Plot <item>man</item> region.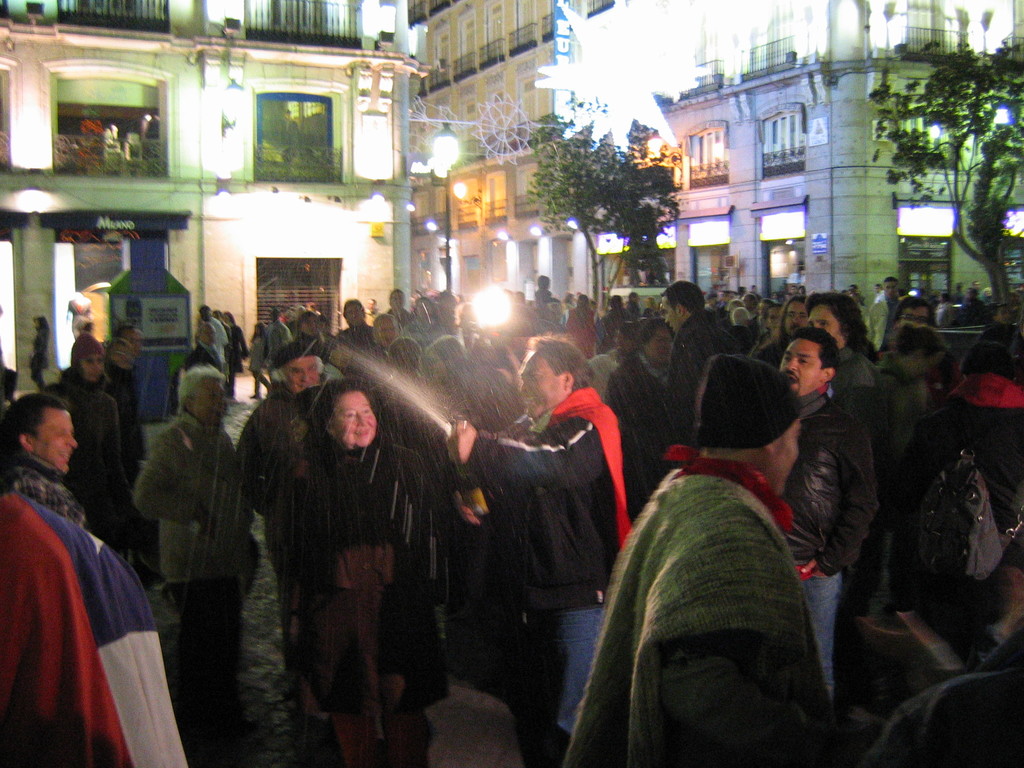
Plotted at bbox=[337, 296, 383, 351].
